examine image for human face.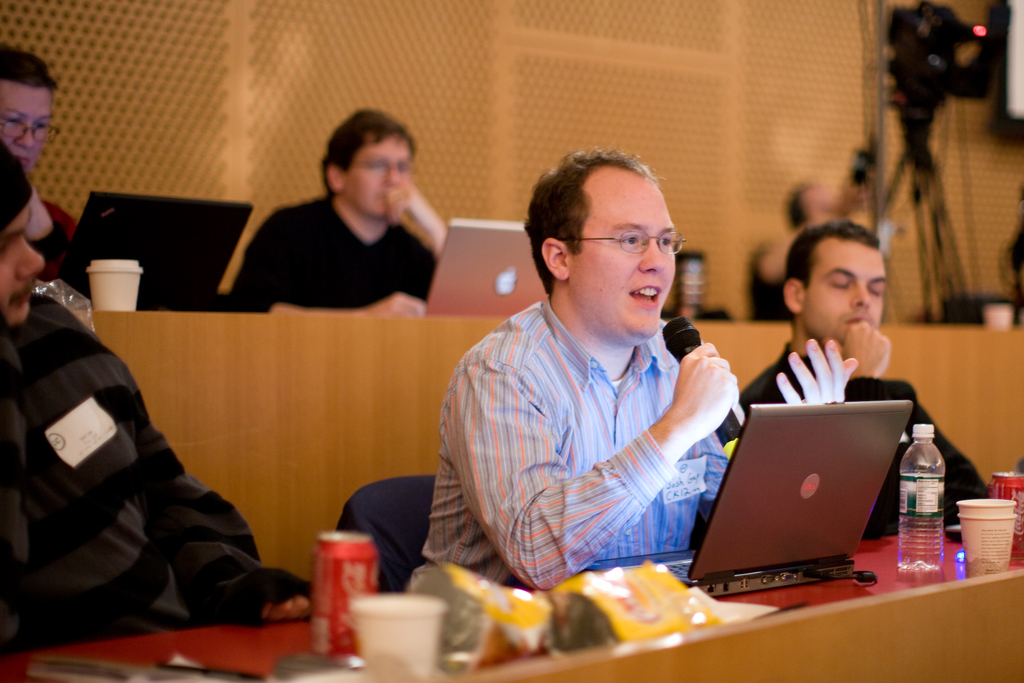
Examination result: 342, 135, 412, 220.
